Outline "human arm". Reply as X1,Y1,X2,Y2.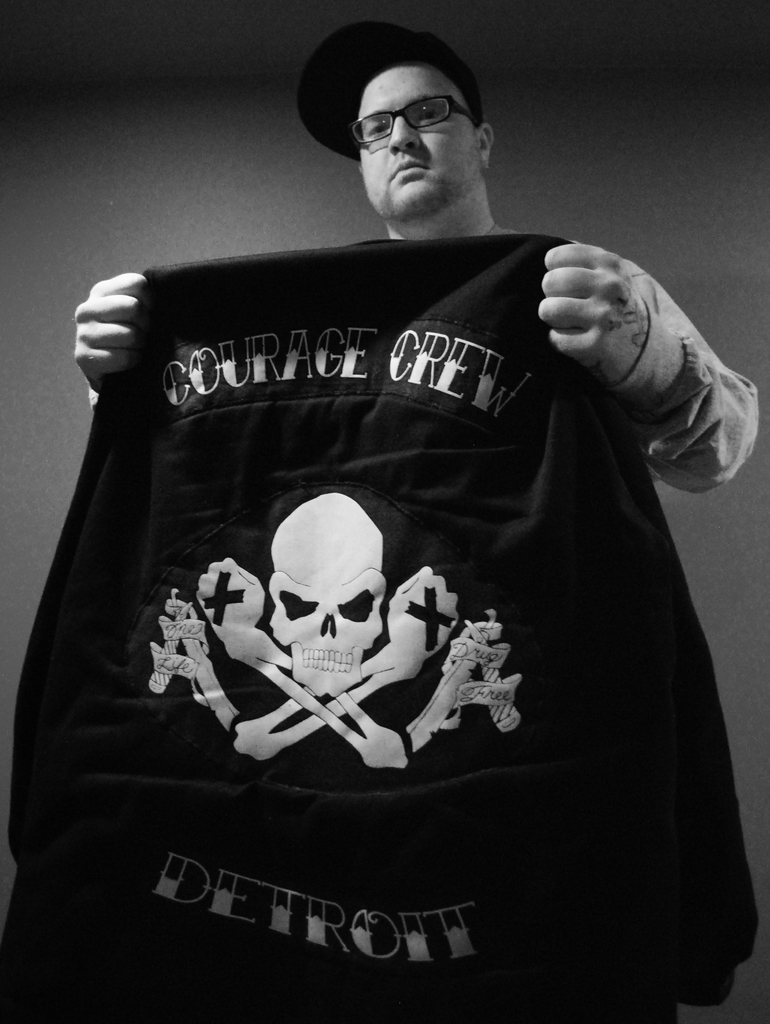
67,261,146,399.
